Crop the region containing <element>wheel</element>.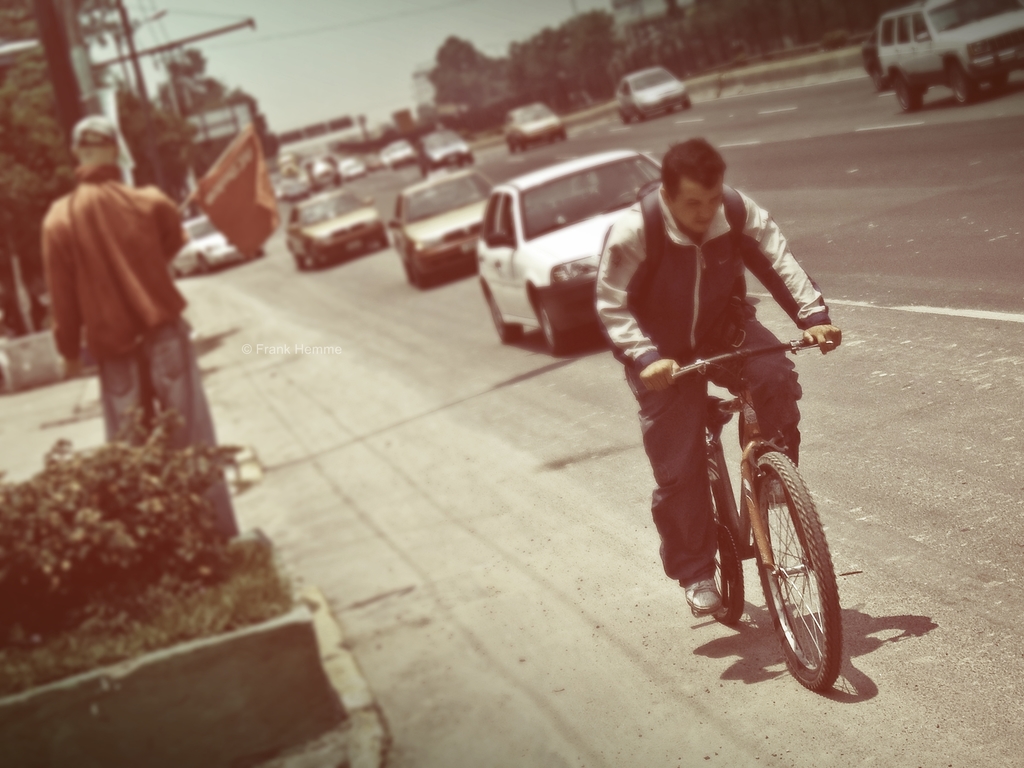
Crop region: (518,138,526,153).
